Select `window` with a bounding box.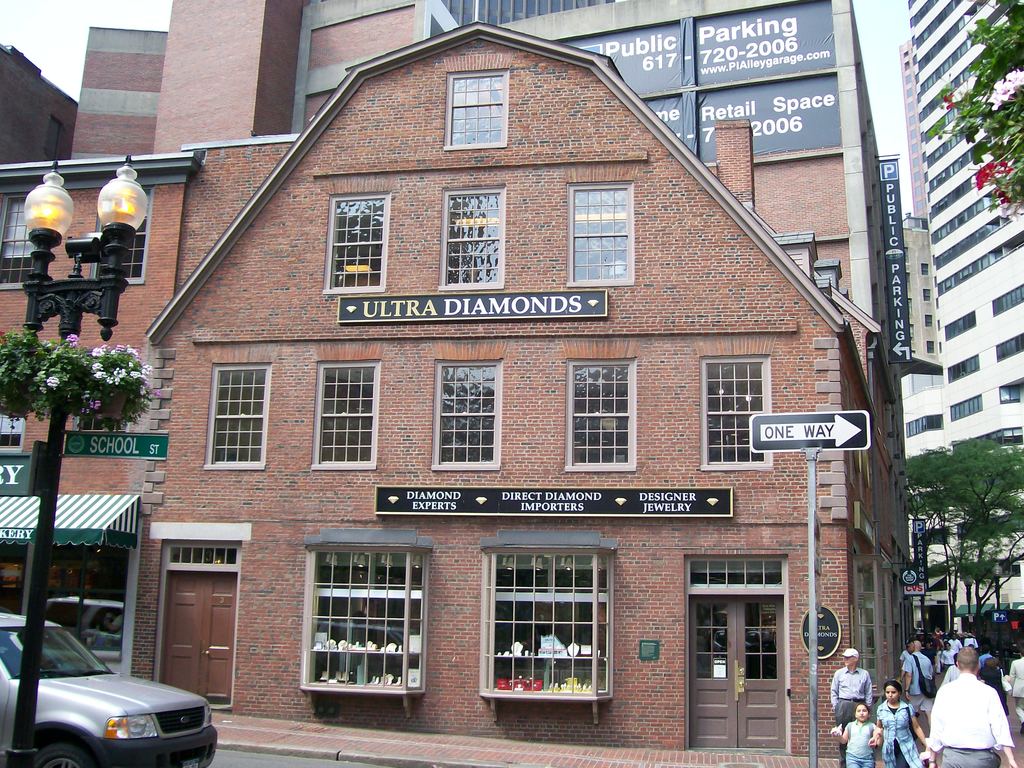
pyautogui.locateOnScreen(924, 309, 932, 325).
